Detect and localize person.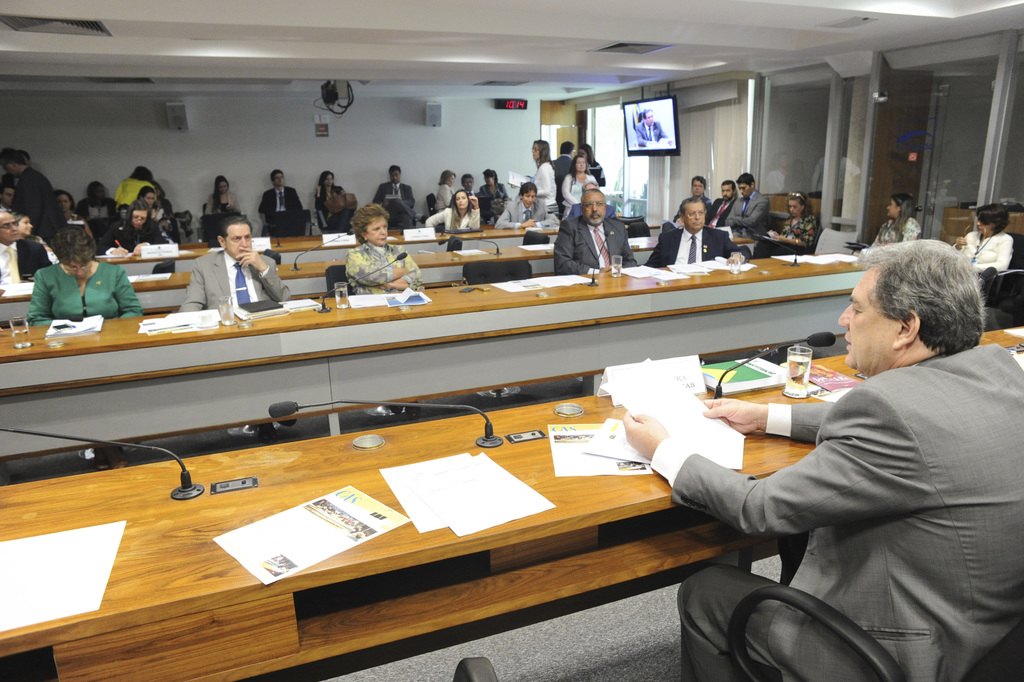
Localized at x1=672 y1=170 x2=712 y2=220.
